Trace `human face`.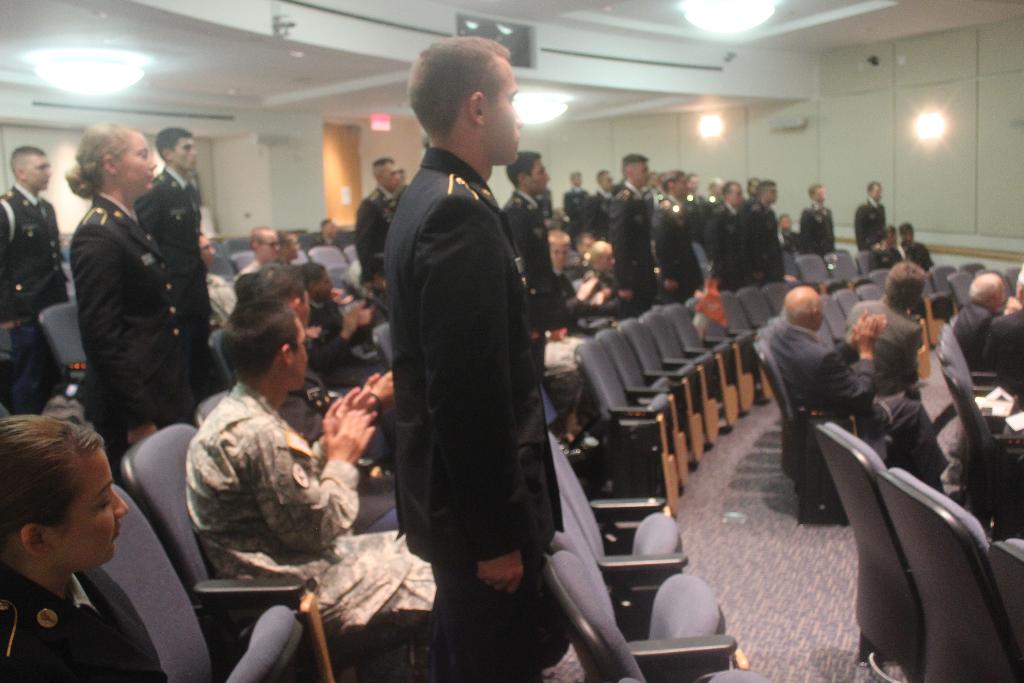
Traced to 296,290,311,325.
